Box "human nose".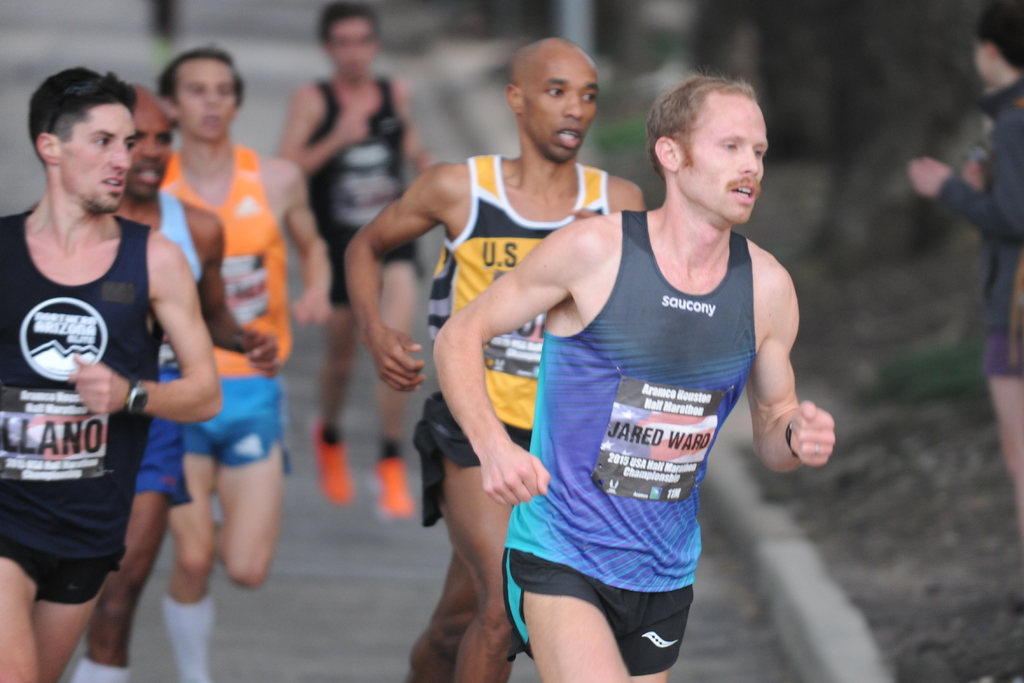
(x1=736, y1=145, x2=760, y2=177).
